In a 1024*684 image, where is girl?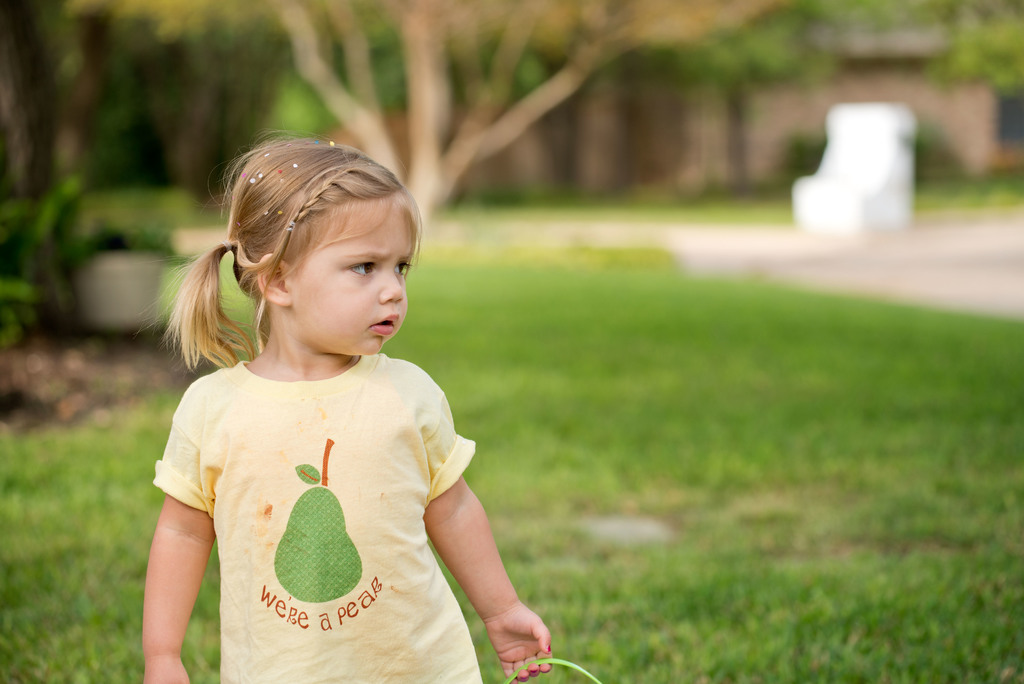
143/131/552/683.
